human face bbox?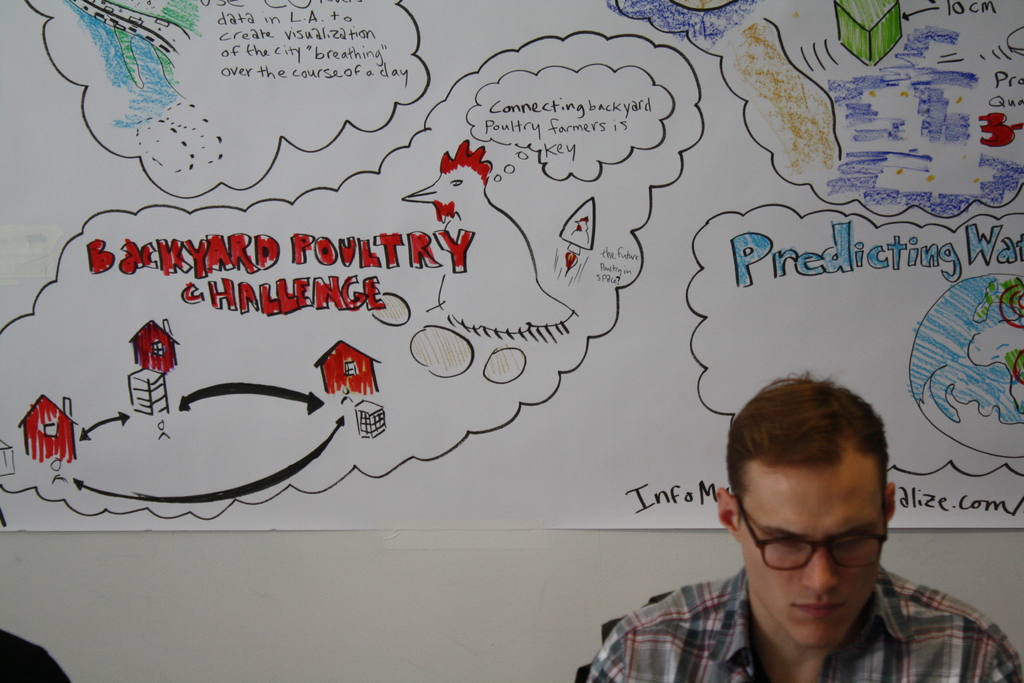
[x1=739, y1=448, x2=879, y2=652]
